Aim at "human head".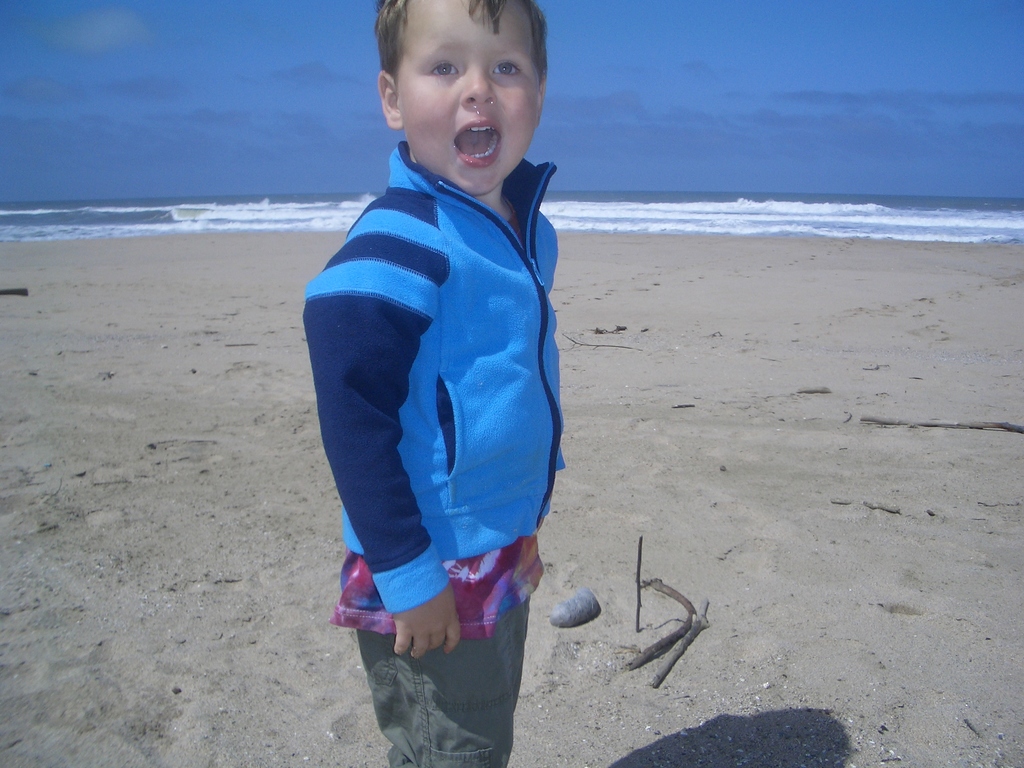
Aimed at 352 0 553 188.
